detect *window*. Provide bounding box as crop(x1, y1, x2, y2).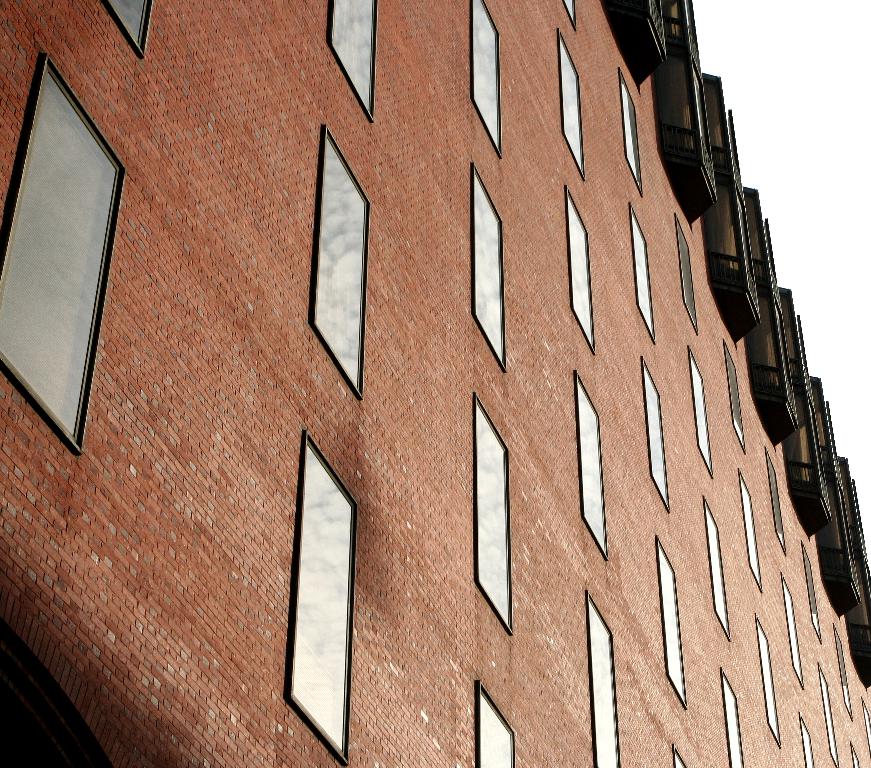
crop(302, 120, 374, 394).
